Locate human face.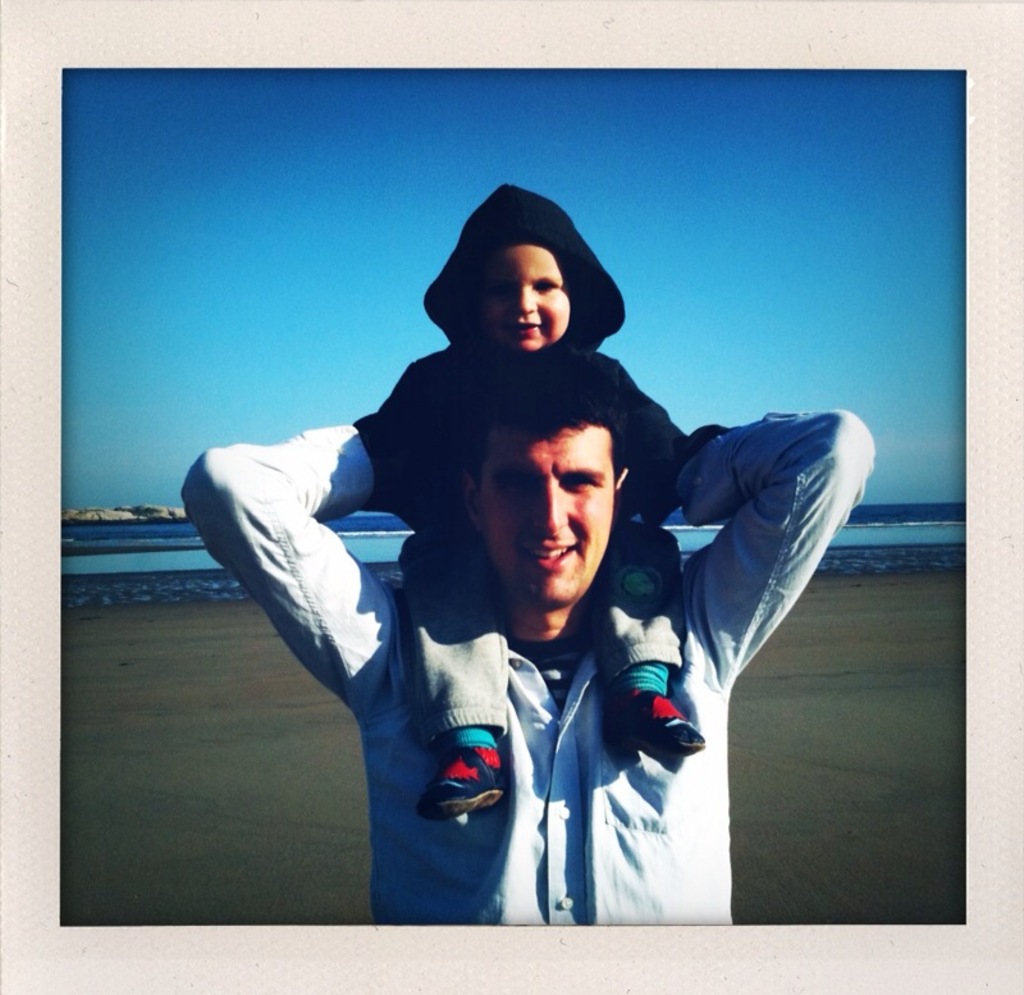
Bounding box: [x1=484, y1=247, x2=577, y2=361].
